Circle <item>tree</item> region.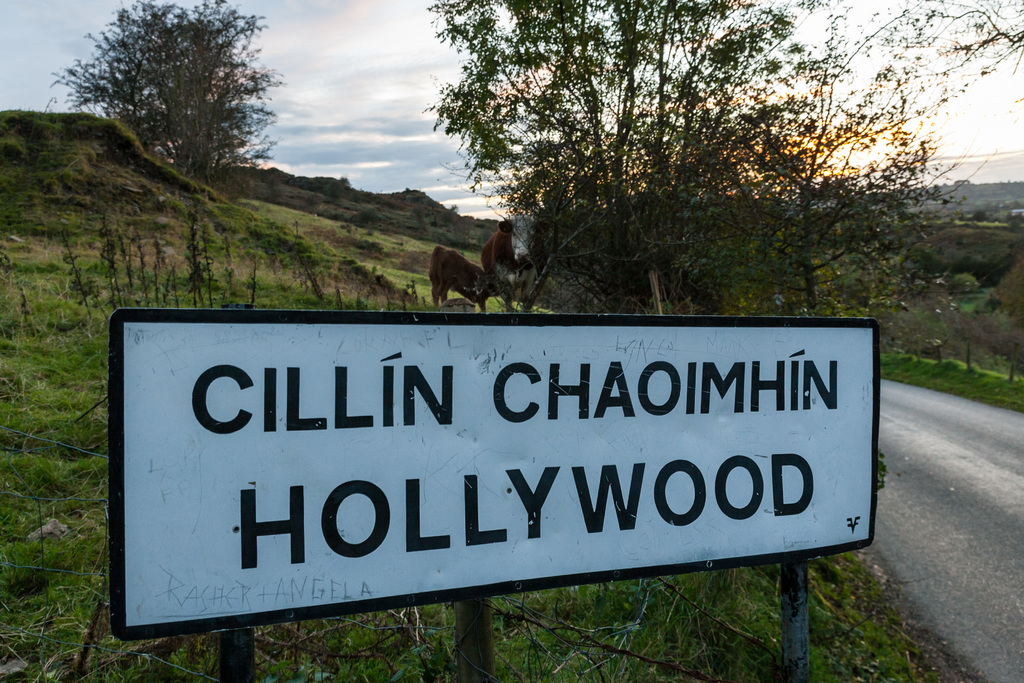
Region: crop(426, 0, 961, 389).
